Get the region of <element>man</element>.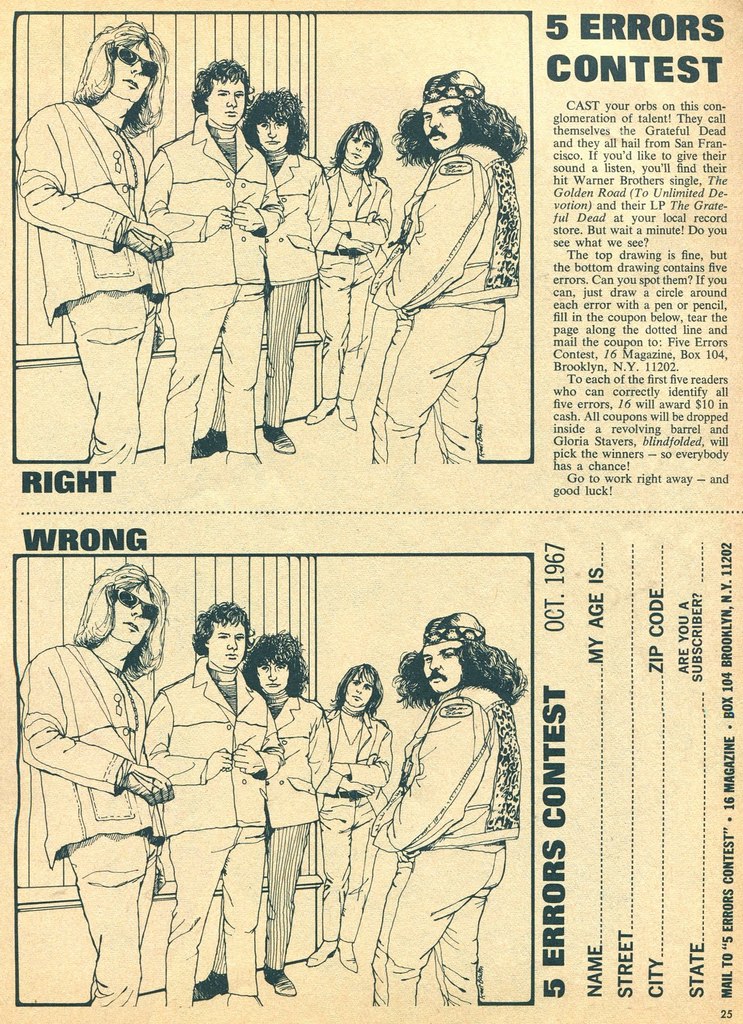
152 605 268 1011.
